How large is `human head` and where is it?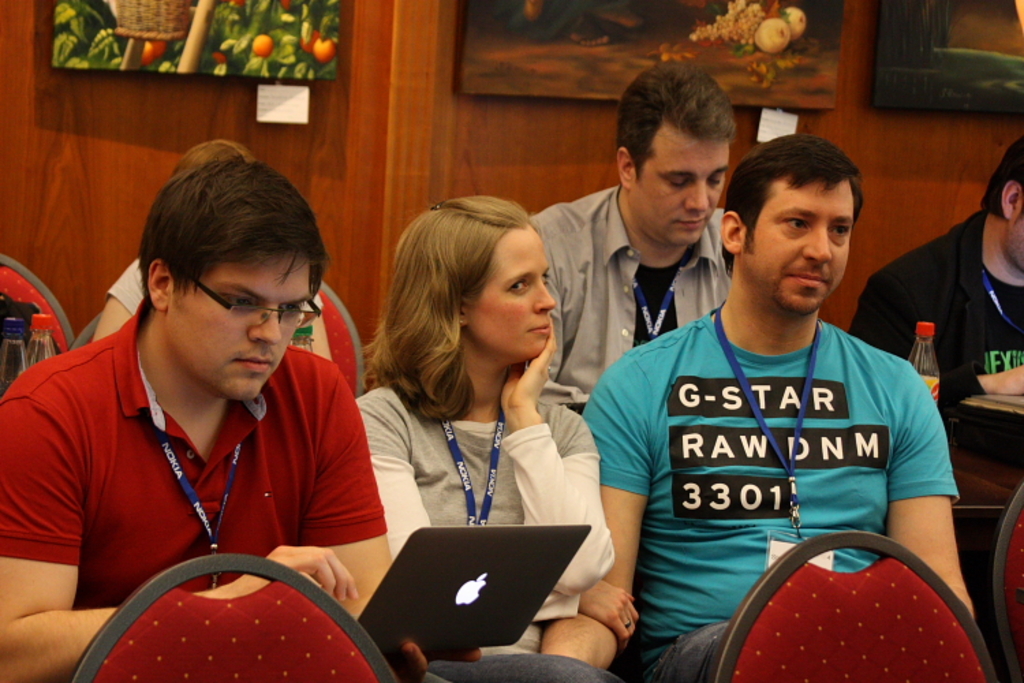
Bounding box: detection(614, 60, 739, 250).
